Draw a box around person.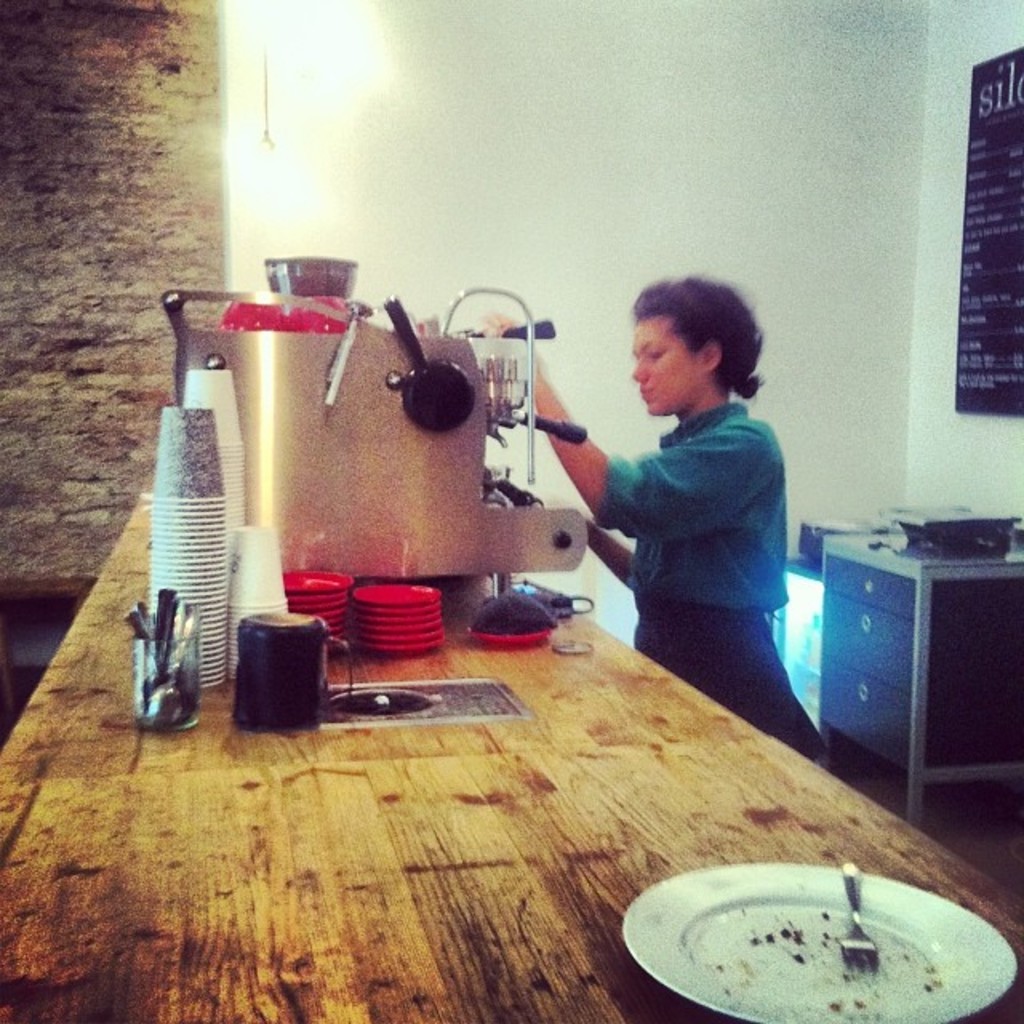
<region>483, 280, 837, 758</region>.
